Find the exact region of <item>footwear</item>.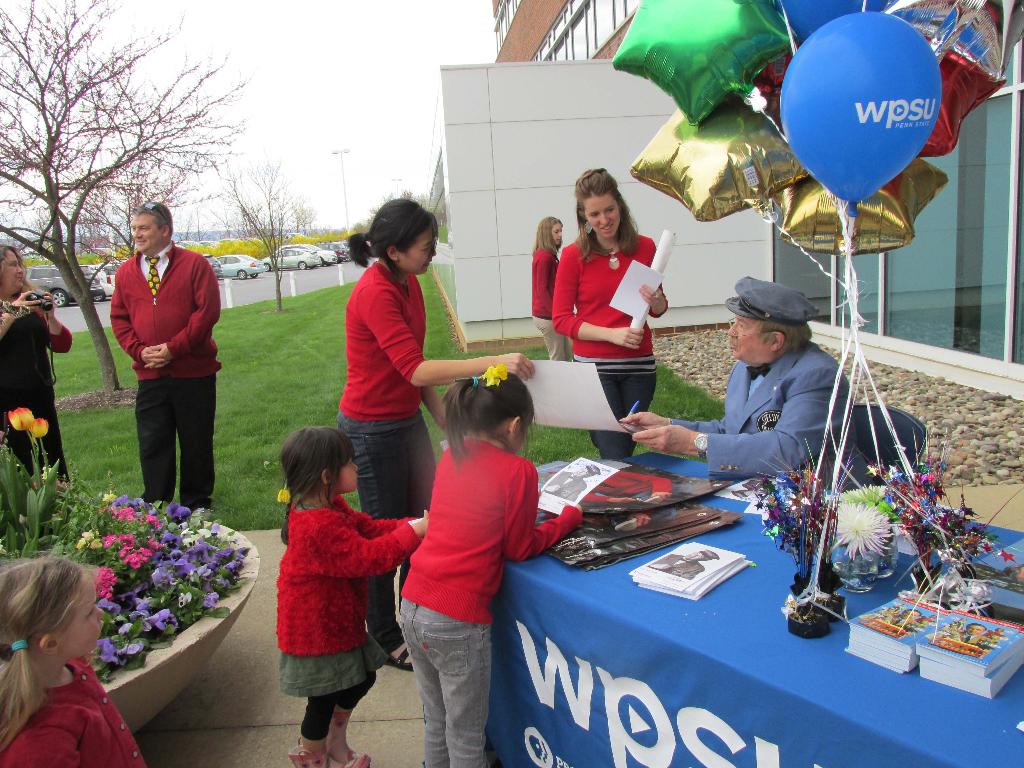
Exact region: x1=339, y1=754, x2=368, y2=767.
